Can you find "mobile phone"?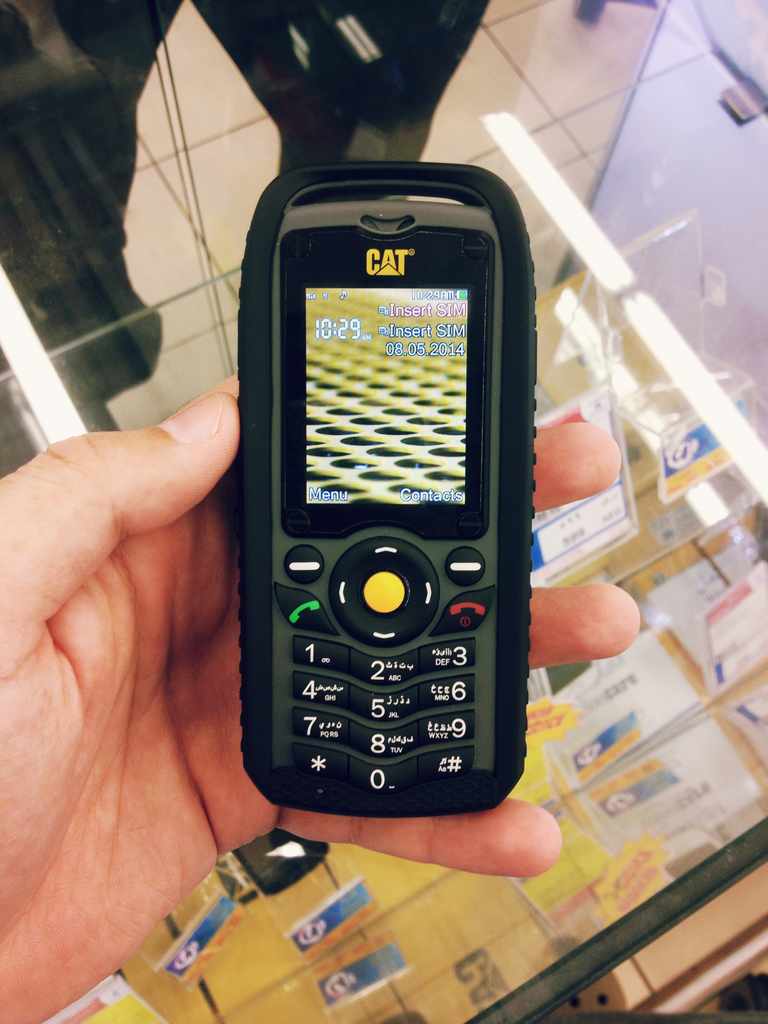
Yes, bounding box: [228,157,531,885].
